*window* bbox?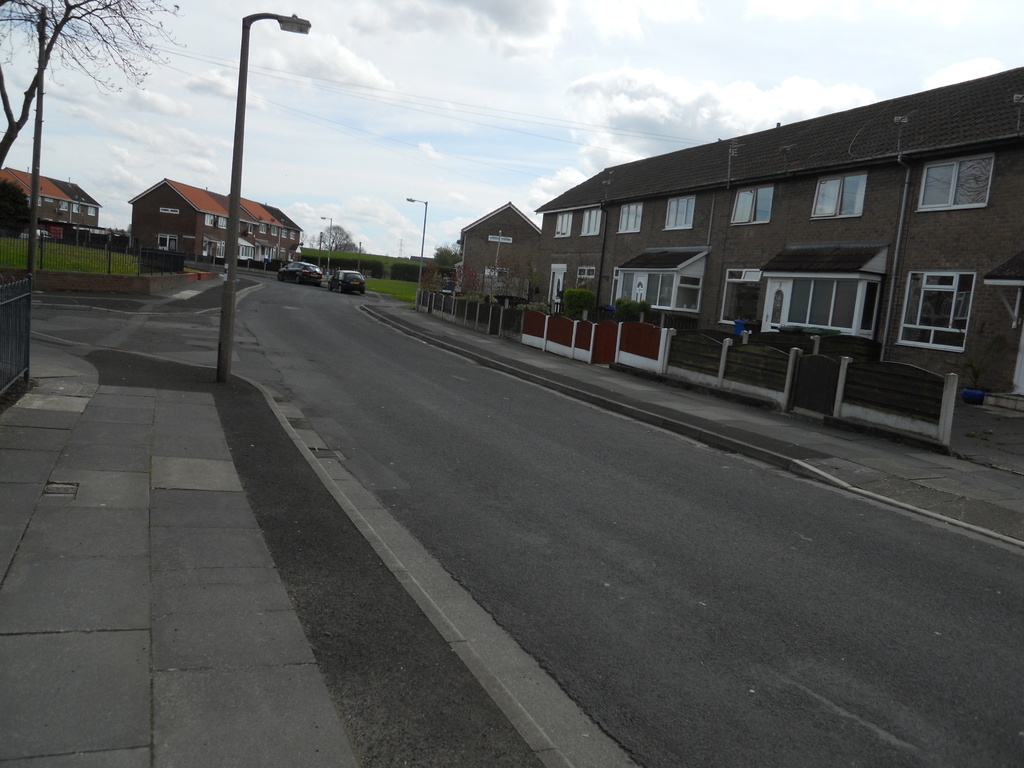
(x1=781, y1=278, x2=877, y2=337)
